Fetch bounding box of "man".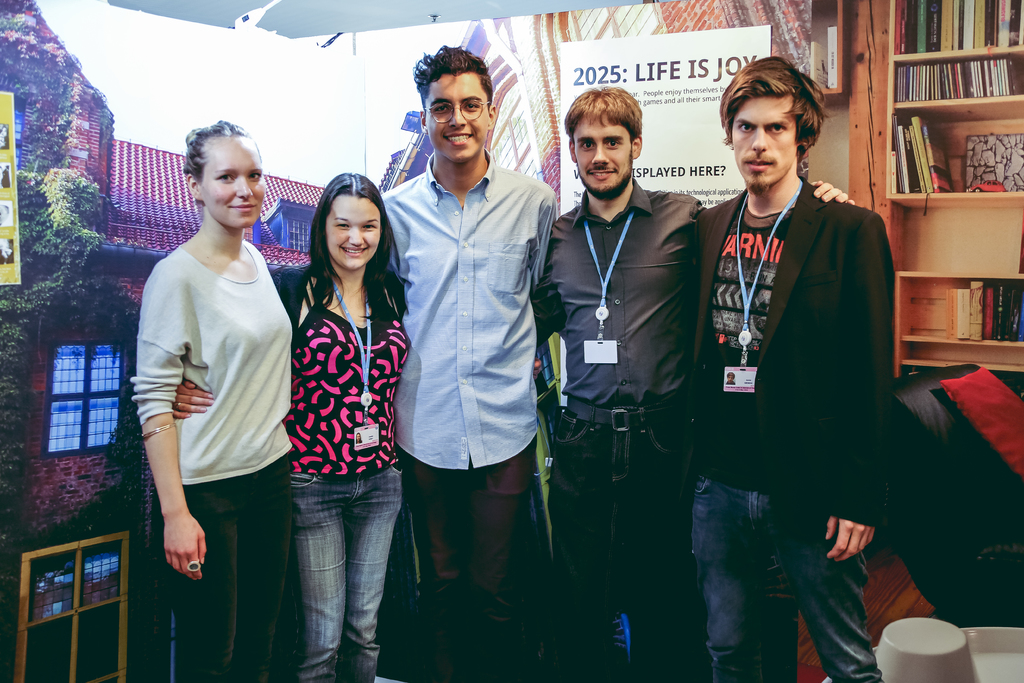
Bbox: <bbox>689, 51, 894, 682</bbox>.
